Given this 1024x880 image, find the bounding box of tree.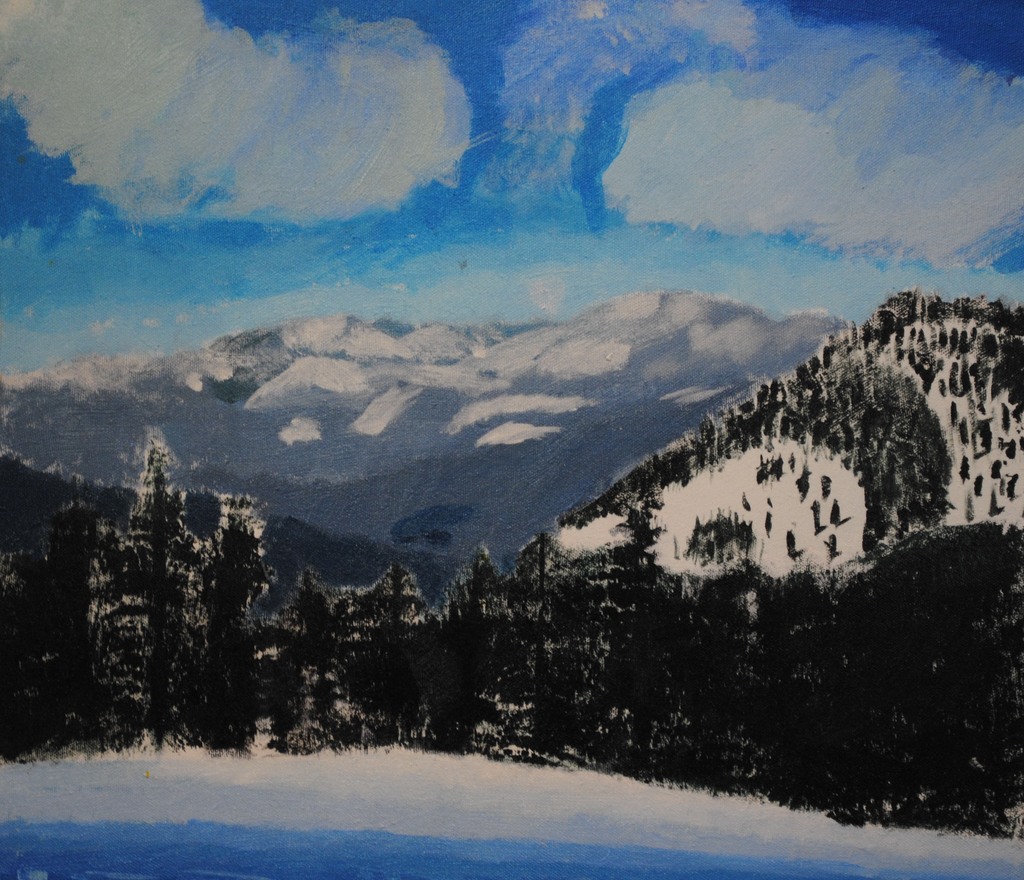
detection(822, 533, 837, 560).
